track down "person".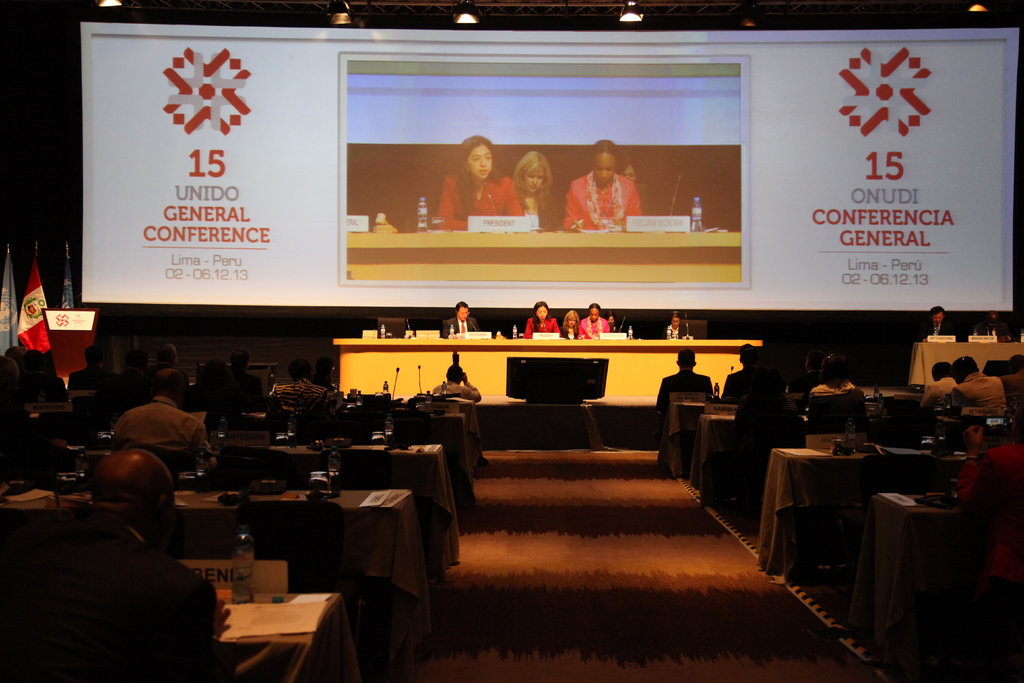
Tracked to [x1=558, y1=309, x2=583, y2=342].
